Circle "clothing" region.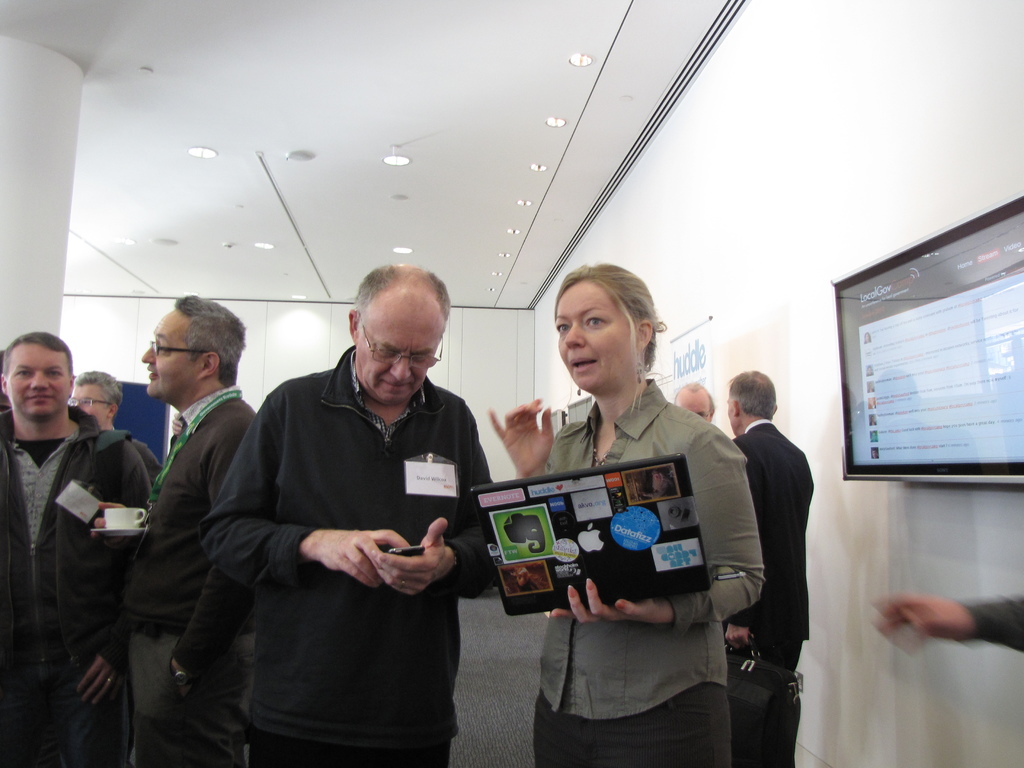
Region: [x1=959, y1=584, x2=1023, y2=657].
